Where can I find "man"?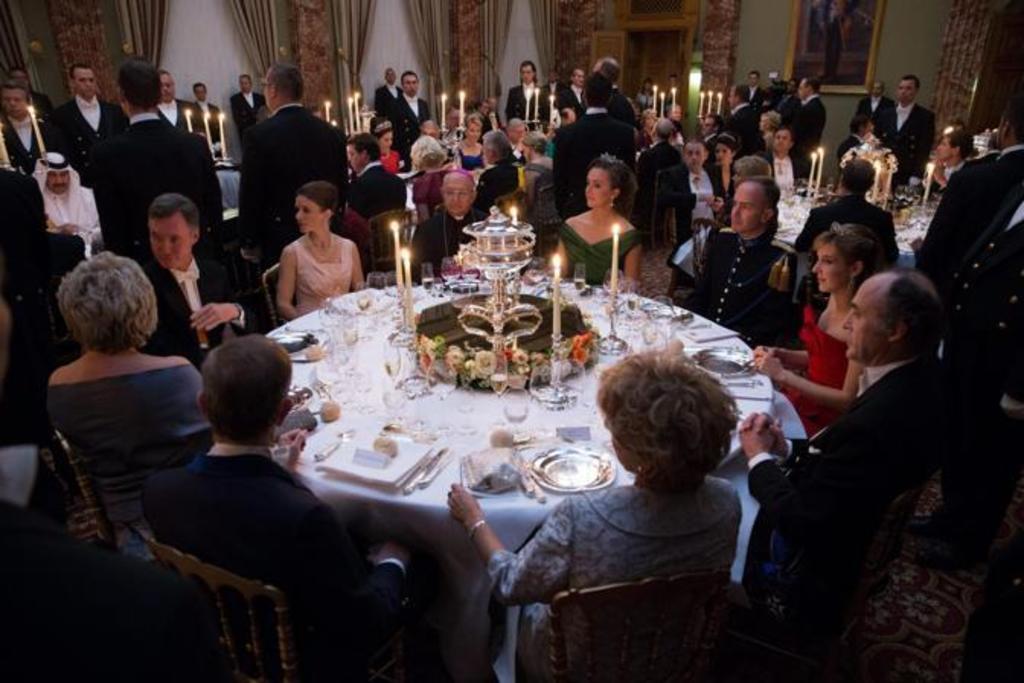
You can find it at 477/122/520/216.
